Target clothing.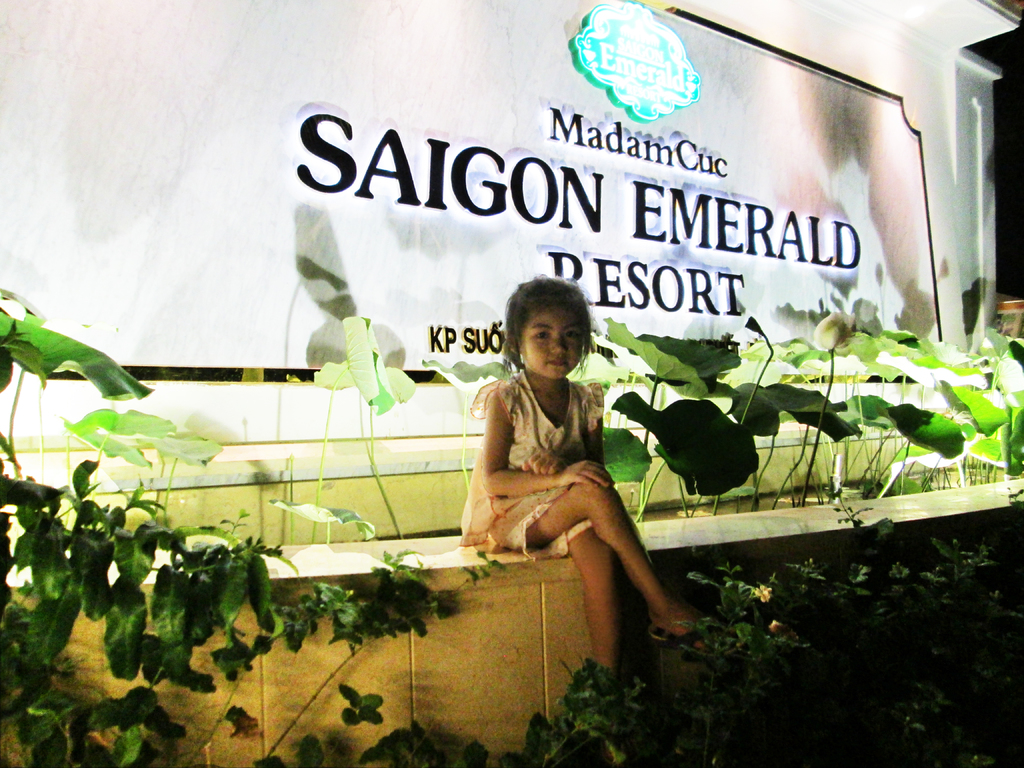
Target region: left=458, top=369, right=622, bottom=555.
